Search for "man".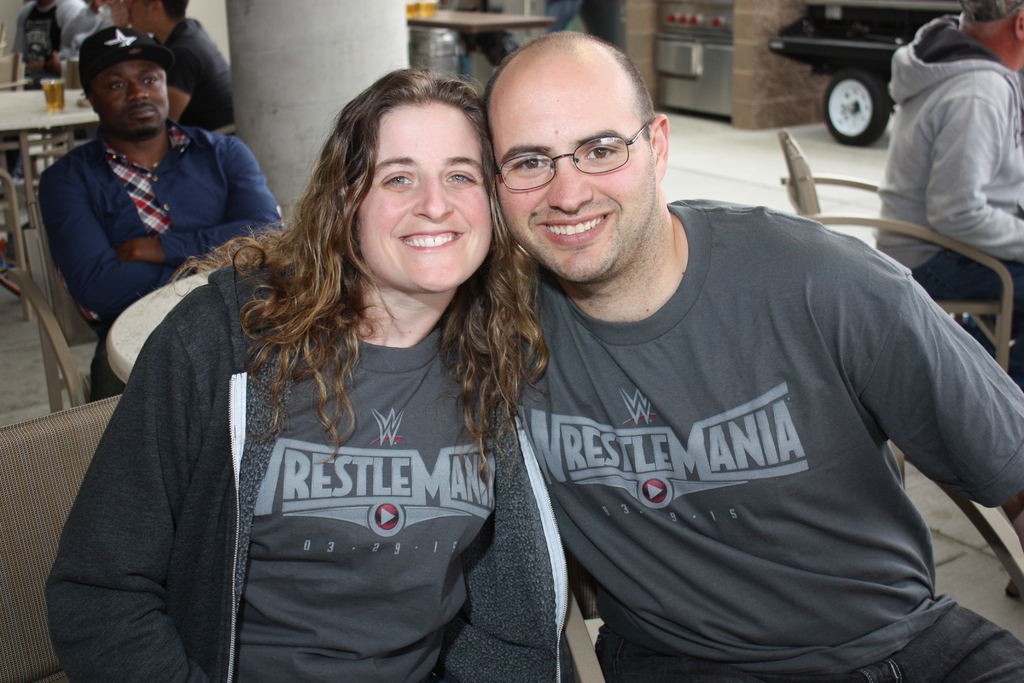
Found at left=481, top=44, right=1000, bottom=676.
